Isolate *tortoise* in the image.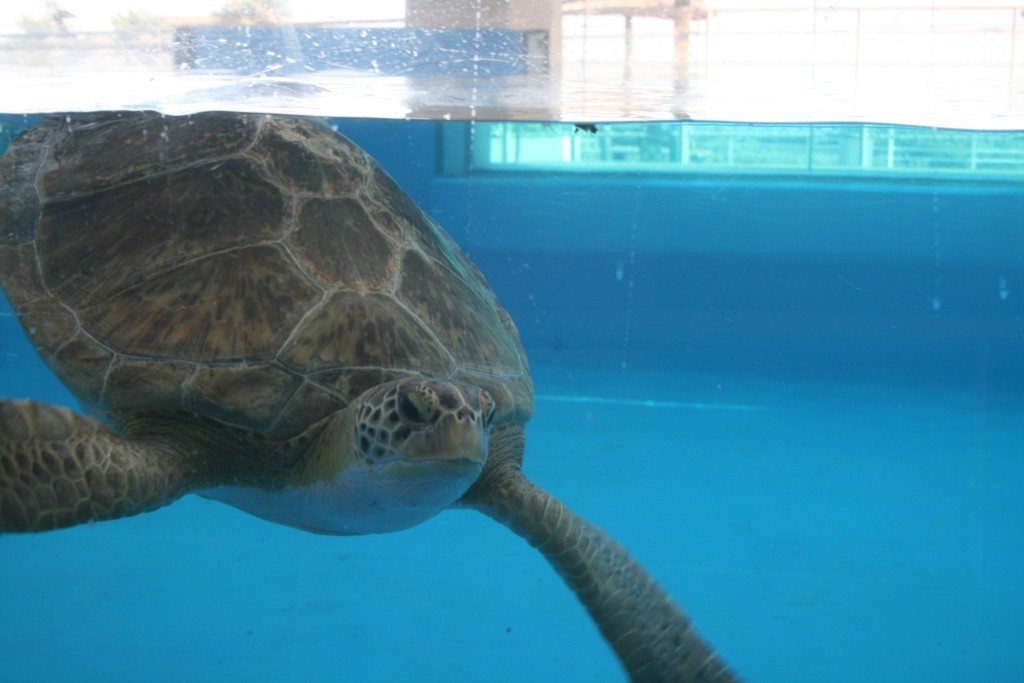
Isolated region: [x1=0, y1=106, x2=741, y2=682].
